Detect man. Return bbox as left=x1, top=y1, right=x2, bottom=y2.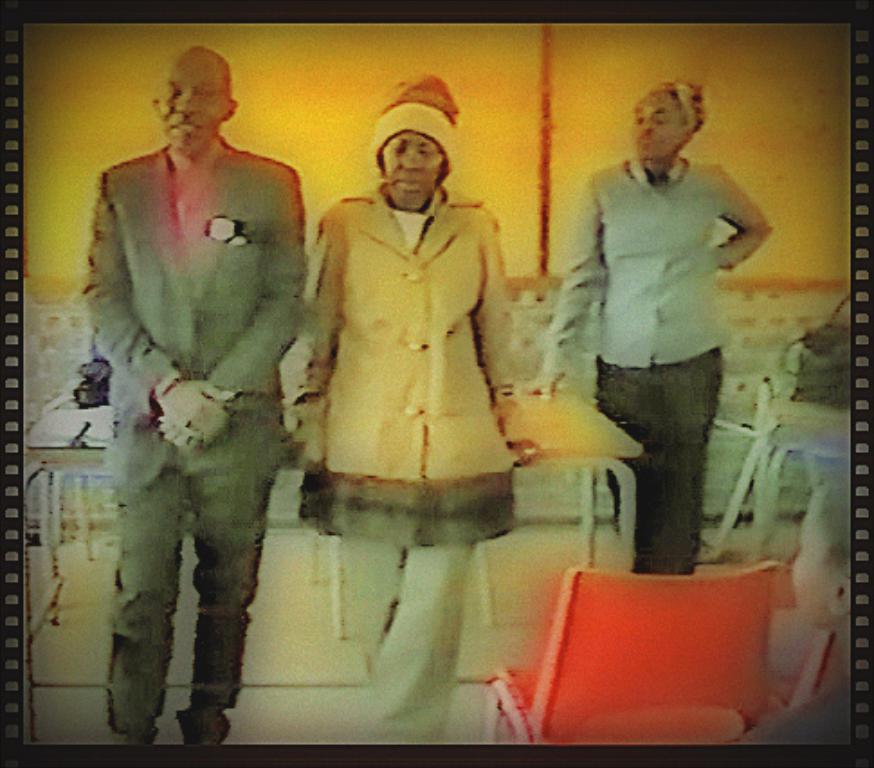
left=68, top=70, right=321, bottom=716.
